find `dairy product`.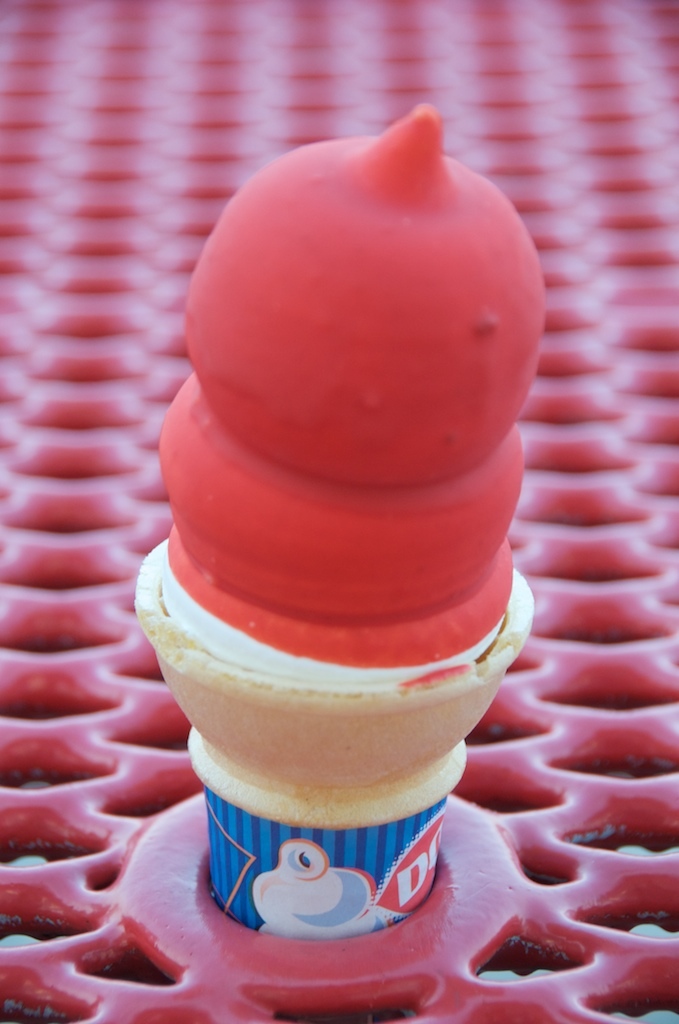
<region>115, 85, 571, 773</region>.
